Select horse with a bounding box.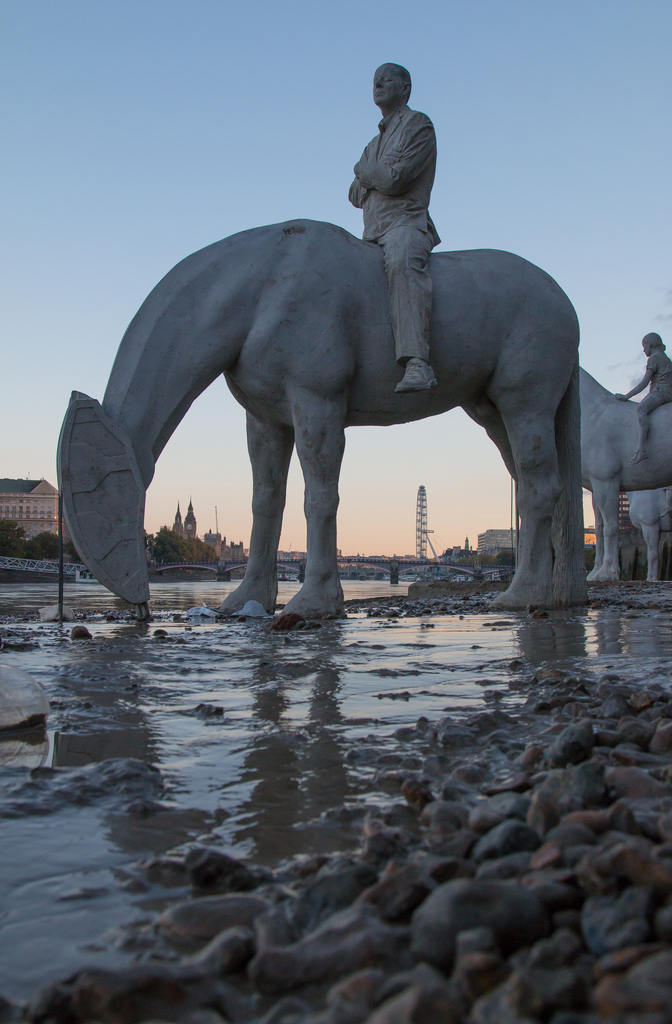
(577, 371, 671, 581).
